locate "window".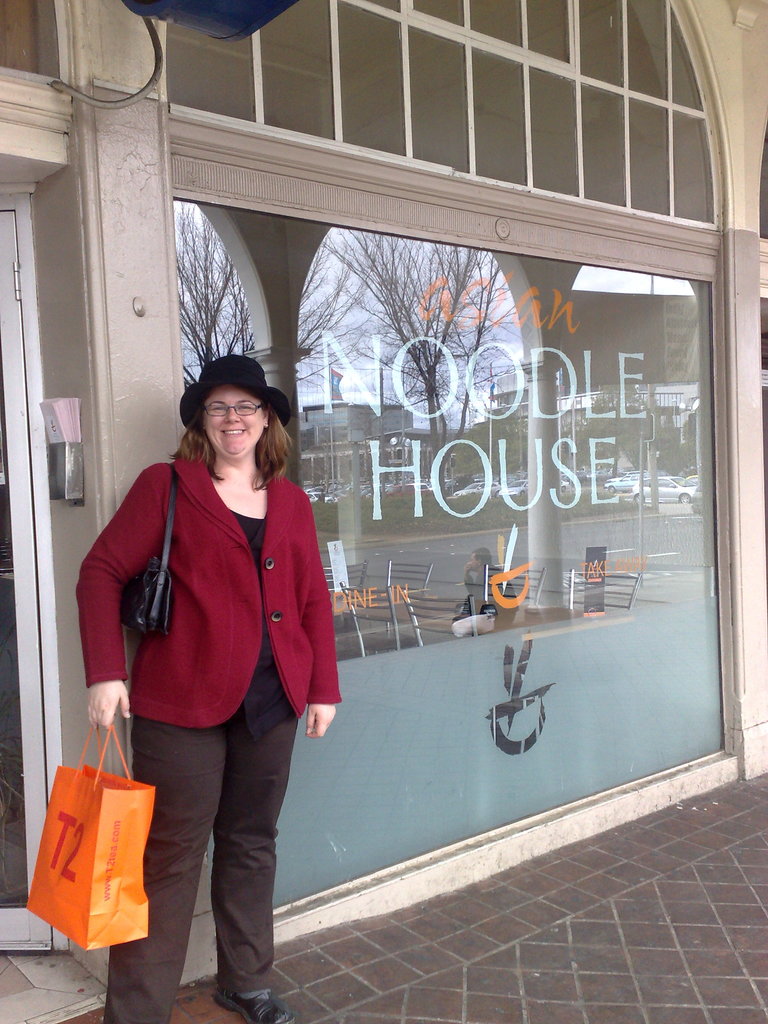
Bounding box: [x1=2, y1=0, x2=68, y2=84].
